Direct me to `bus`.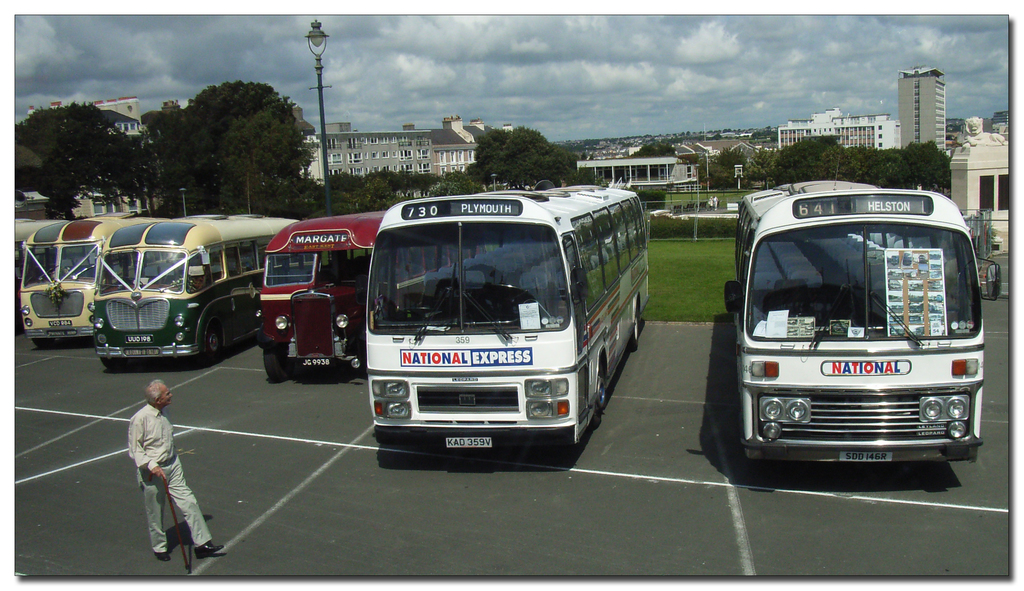
Direction: 20,213,132,342.
